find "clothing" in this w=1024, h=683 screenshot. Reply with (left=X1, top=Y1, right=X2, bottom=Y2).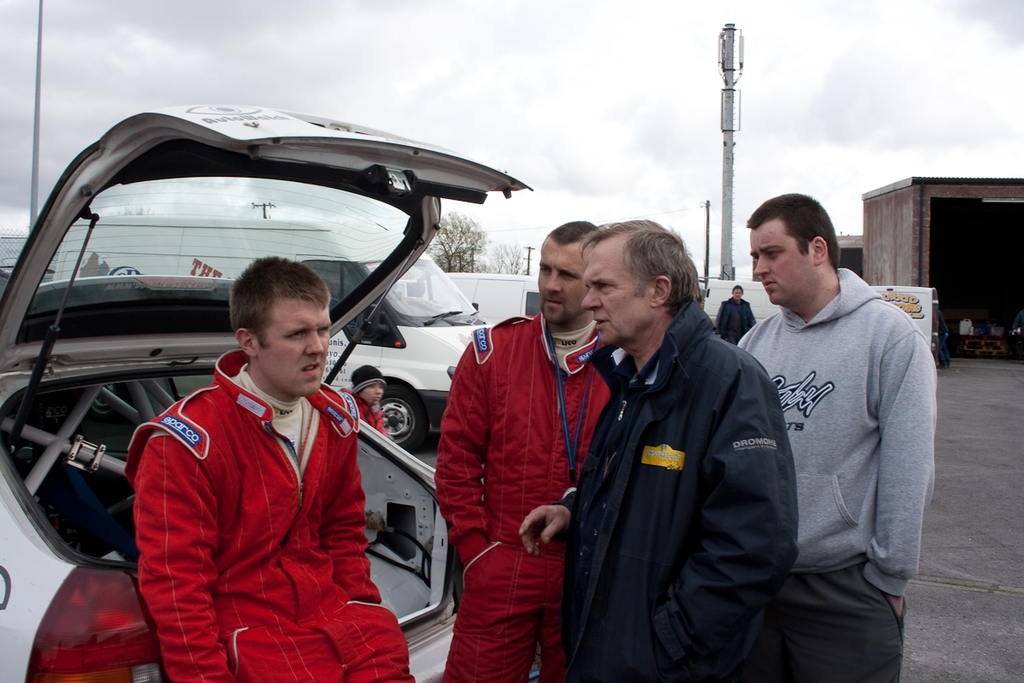
(left=713, top=297, right=771, bottom=342).
